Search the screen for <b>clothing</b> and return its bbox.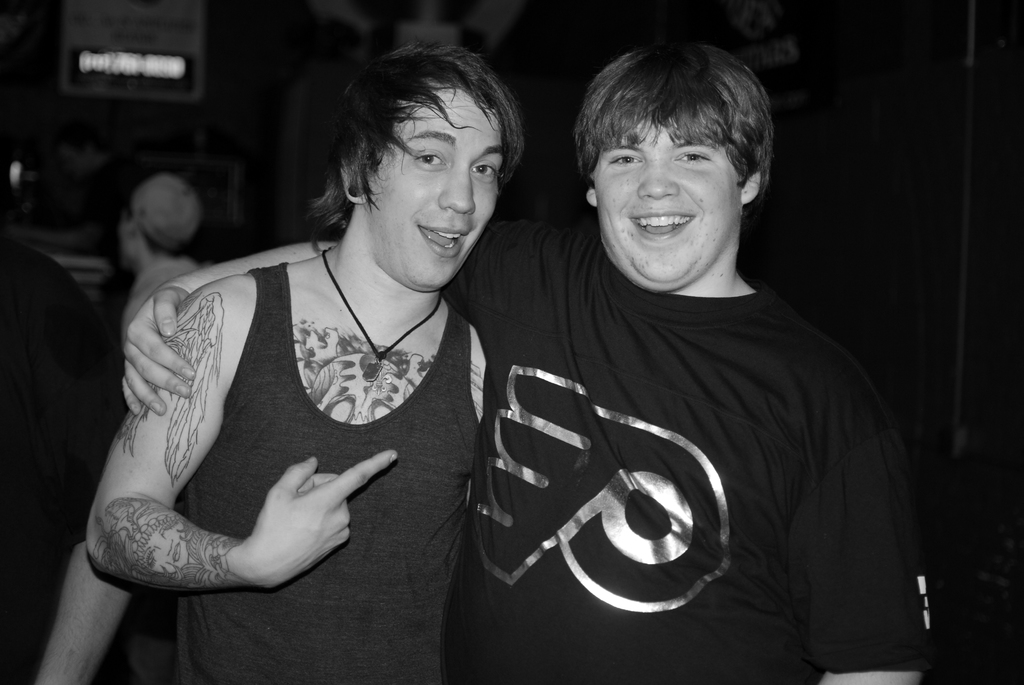
Found: <box>170,263,484,684</box>.
